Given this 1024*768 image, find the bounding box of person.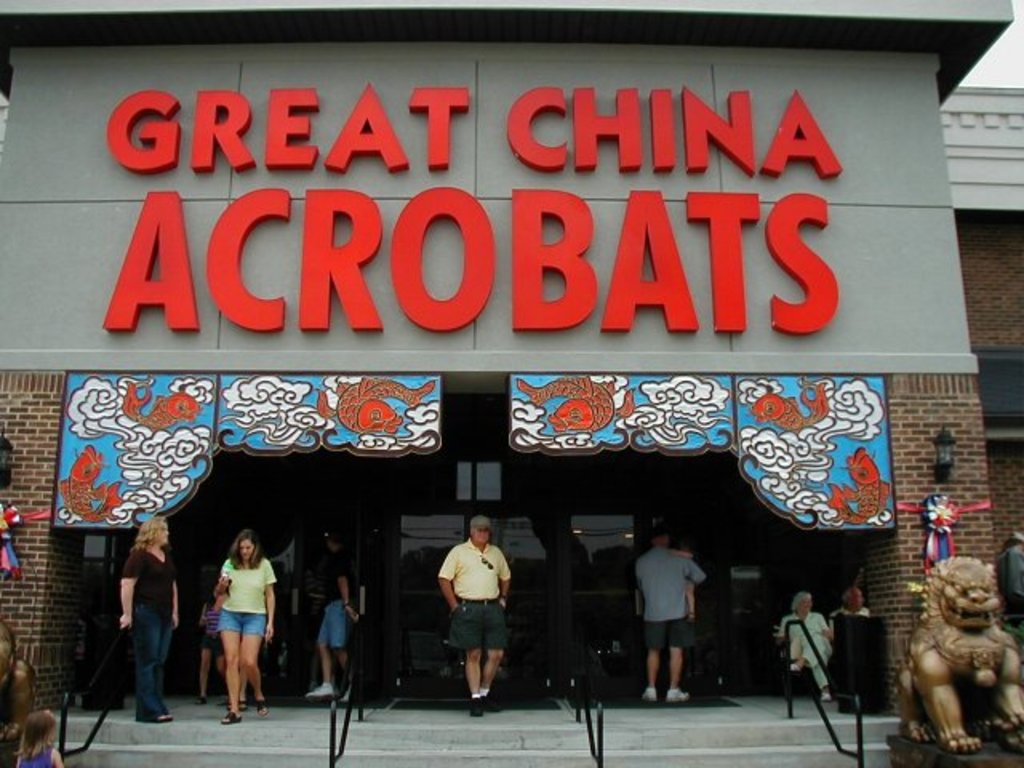
(312, 517, 365, 712).
